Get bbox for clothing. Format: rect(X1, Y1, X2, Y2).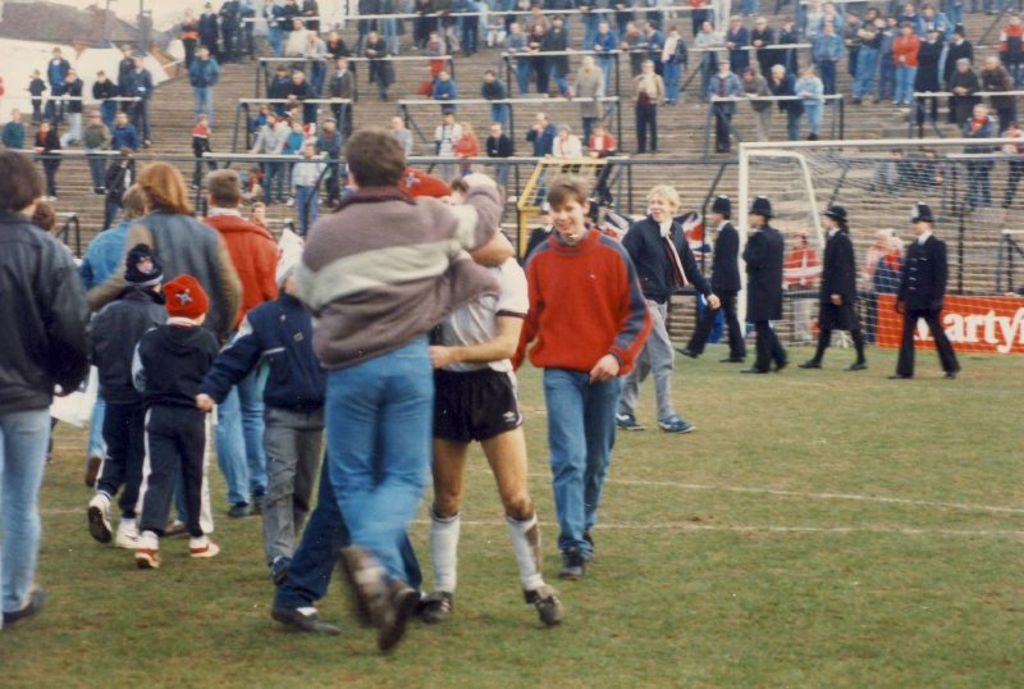
rect(179, 24, 200, 59).
